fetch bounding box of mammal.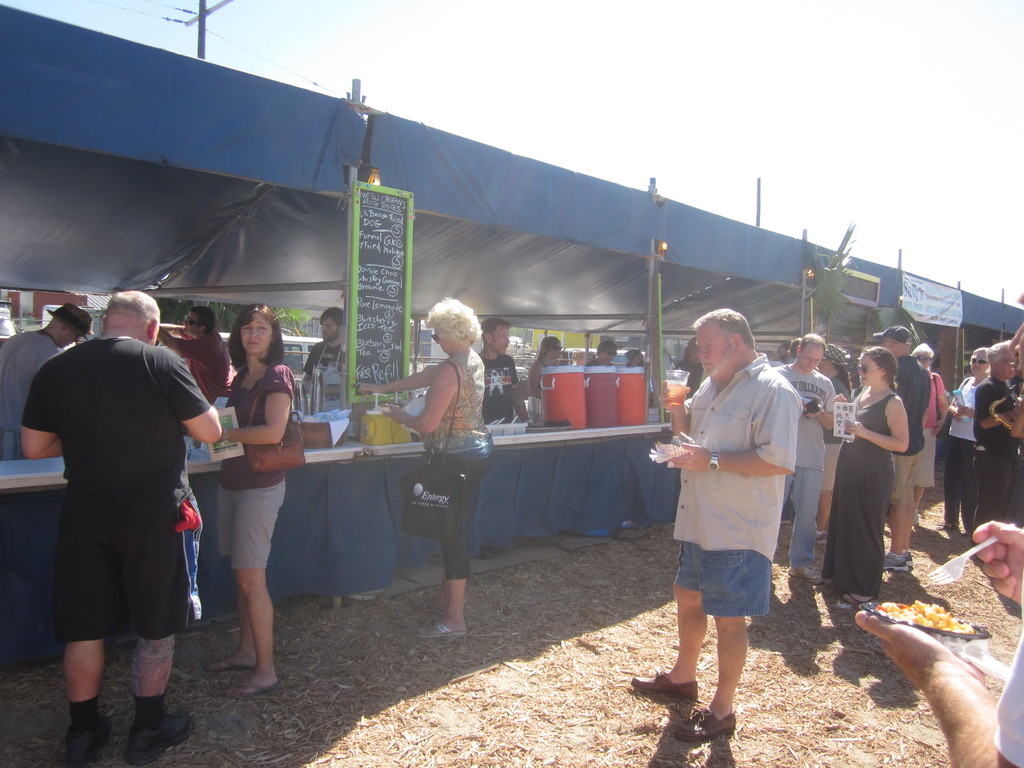
Bbox: <region>476, 314, 530, 431</region>.
